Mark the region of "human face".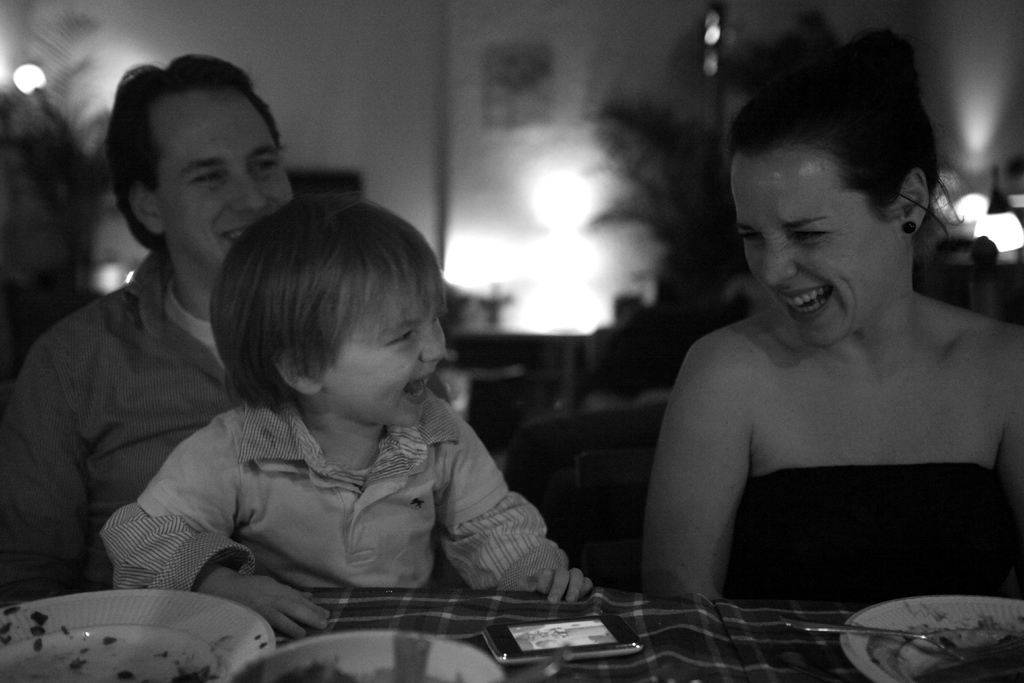
Region: pyautogui.locateOnScreen(155, 92, 294, 268).
